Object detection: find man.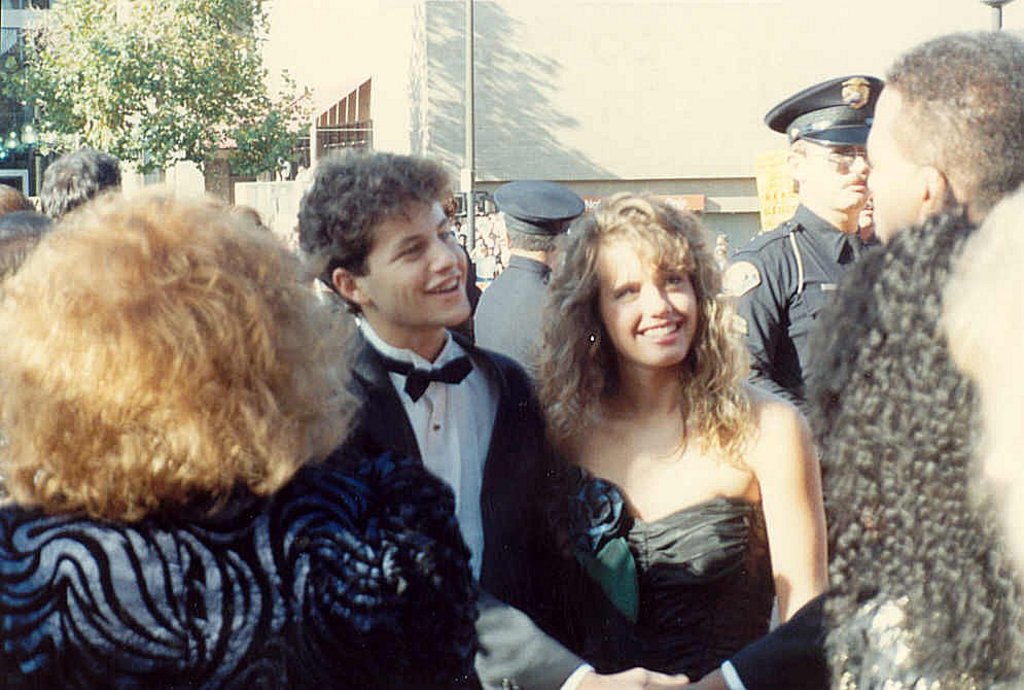
x1=860, y1=26, x2=1023, y2=220.
